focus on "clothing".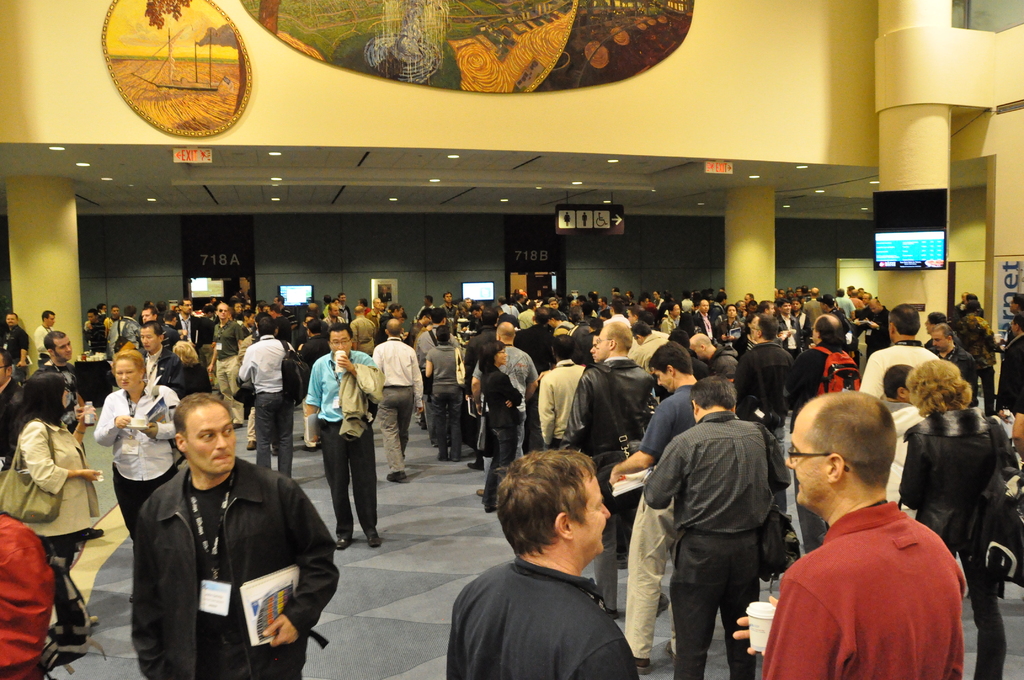
Focused at bbox(858, 337, 941, 398).
